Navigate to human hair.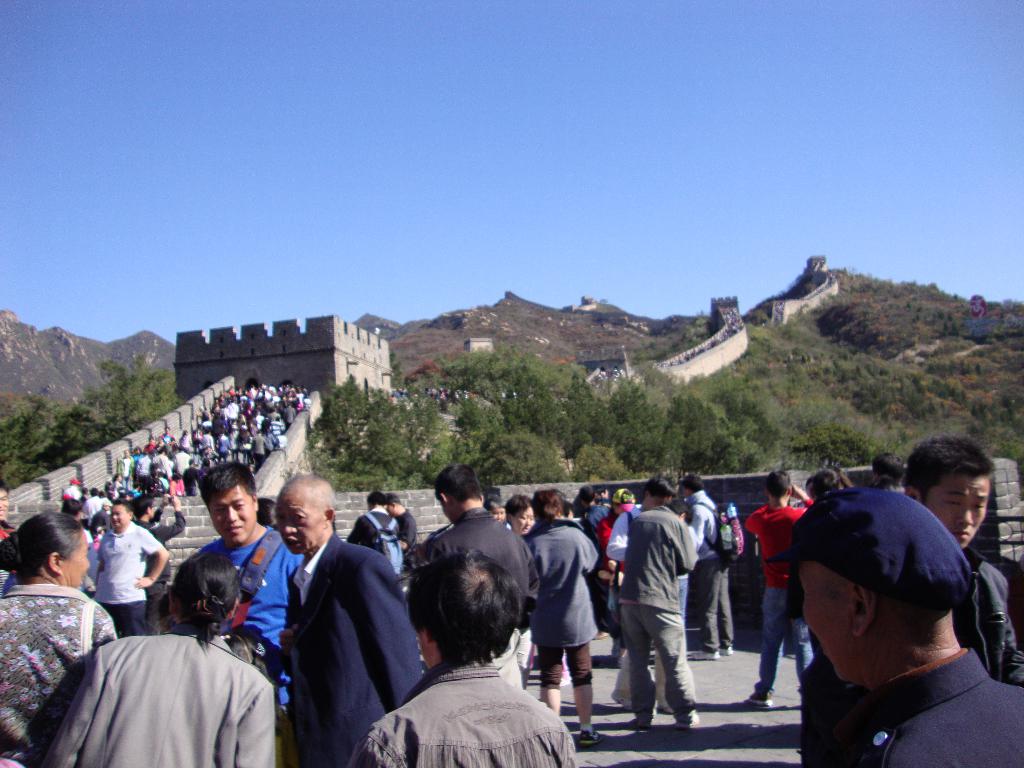
Navigation target: <box>575,500,585,518</box>.
